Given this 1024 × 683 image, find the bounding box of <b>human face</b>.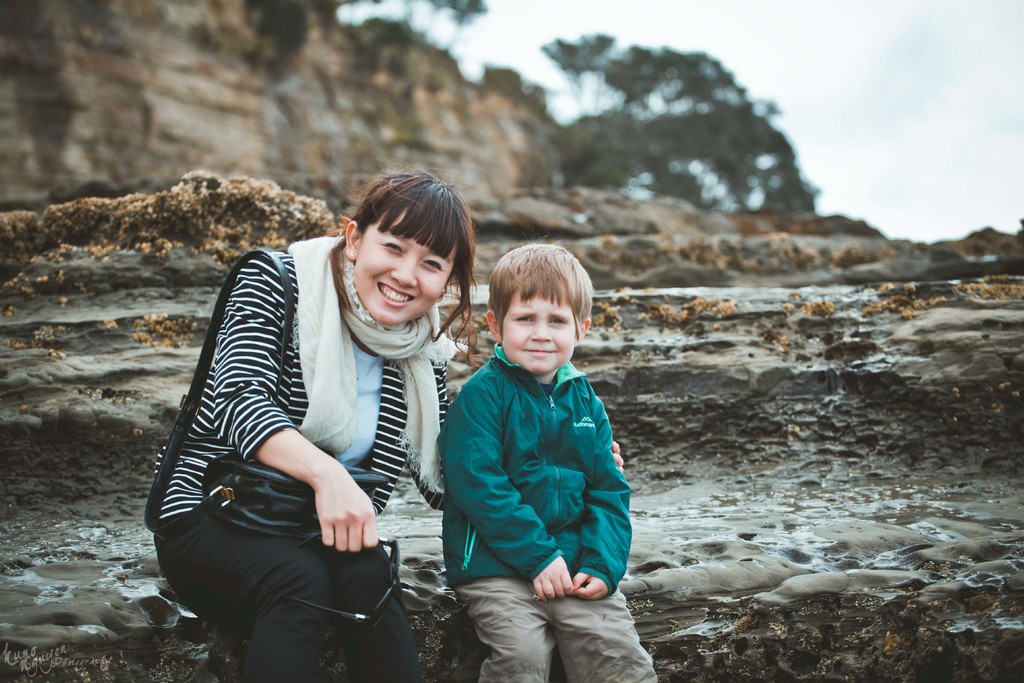
l=501, t=282, r=576, b=372.
